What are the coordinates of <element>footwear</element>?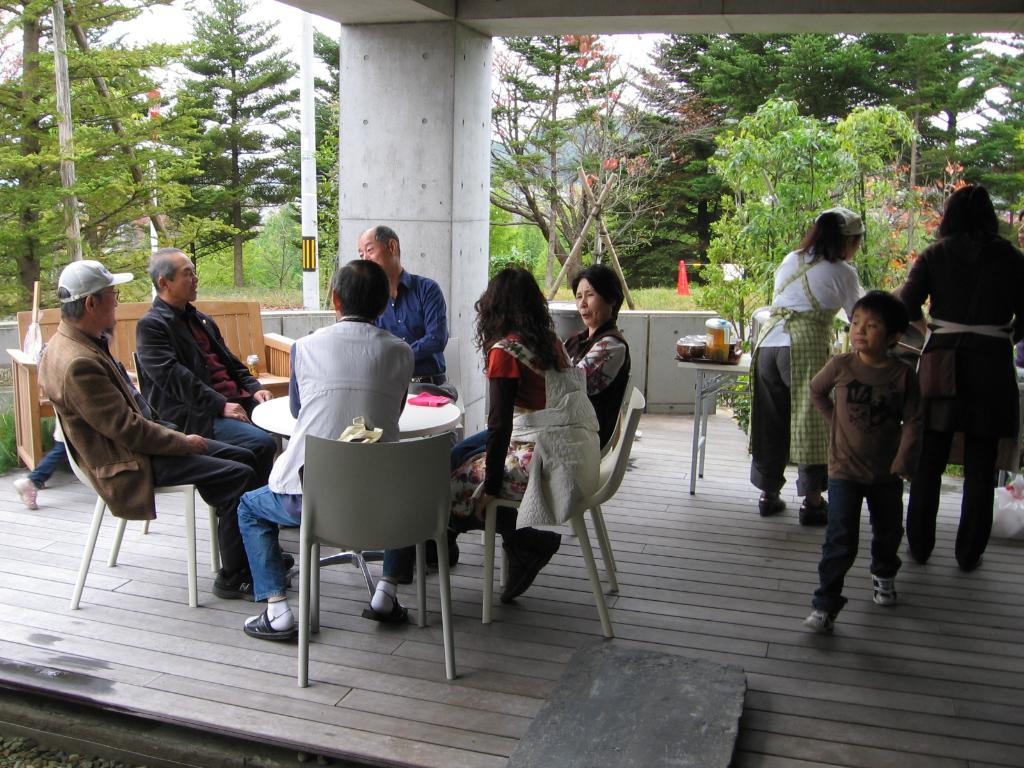
(243,609,296,644).
